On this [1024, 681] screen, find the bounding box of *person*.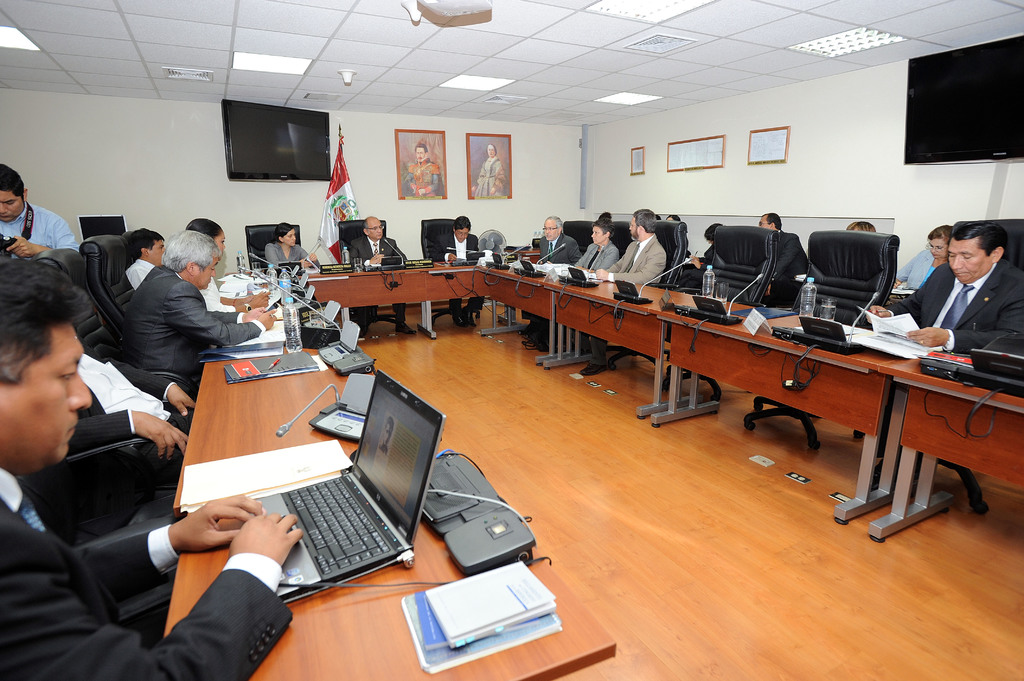
Bounding box: [511,218,579,335].
